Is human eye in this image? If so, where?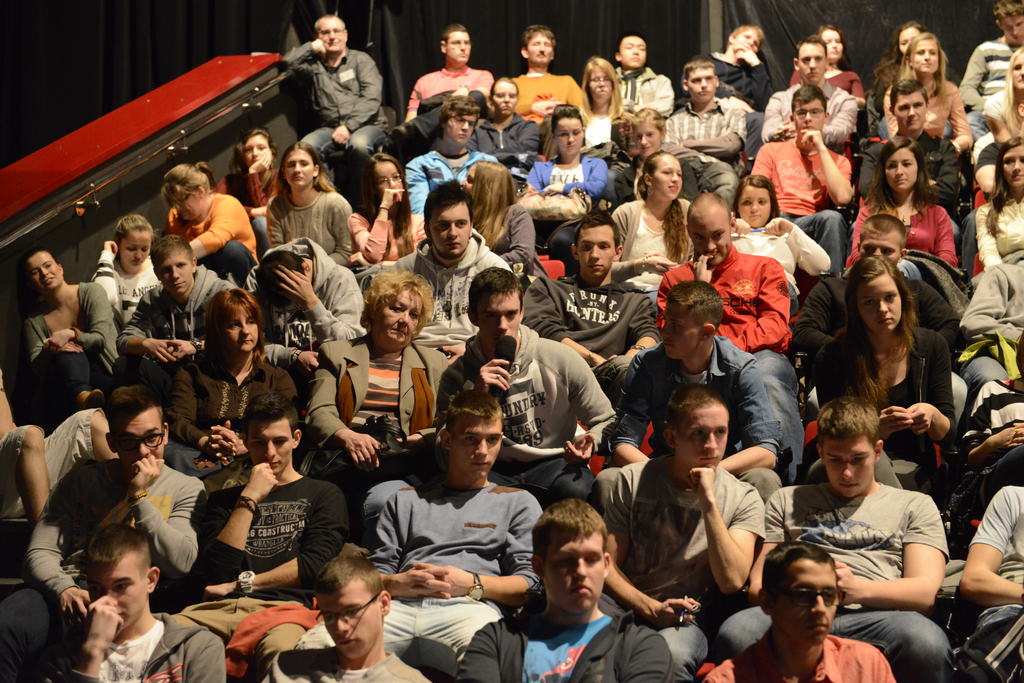
Yes, at l=716, t=428, r=728, b=440.
